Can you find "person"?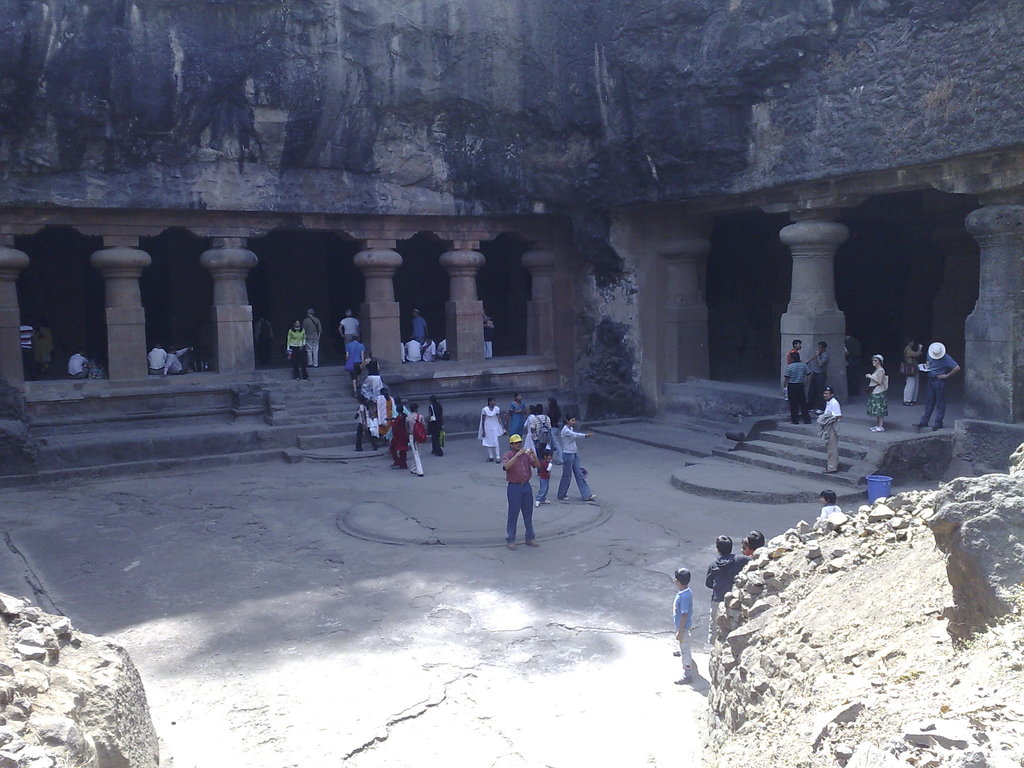
Yes, bounding box: rect(915, 338, 968, 433).
